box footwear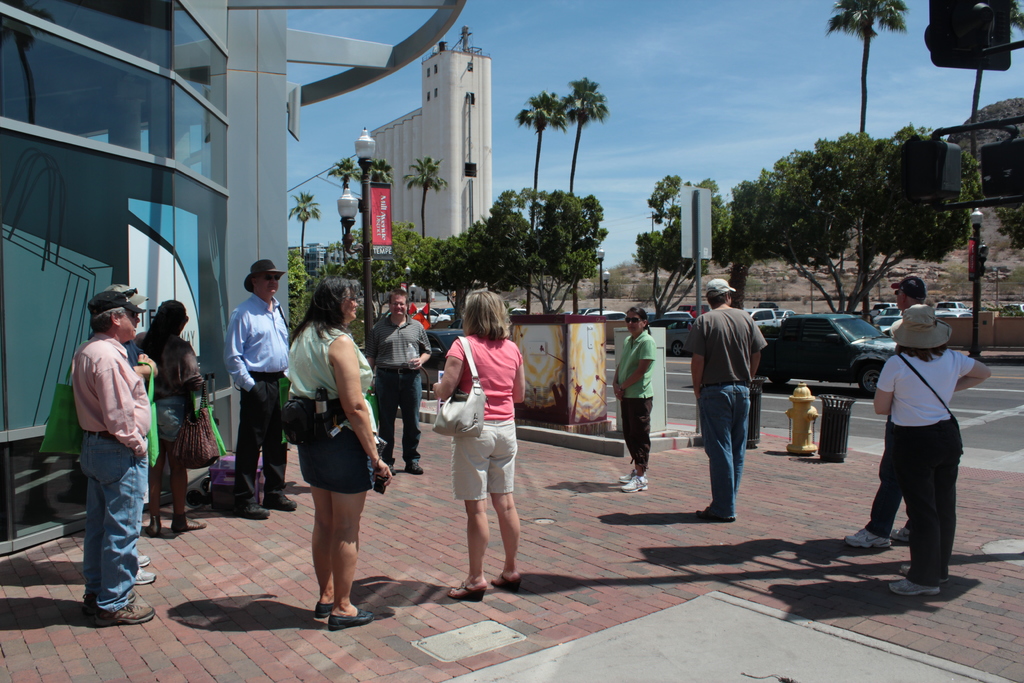
(95, 601, 154, 621)
